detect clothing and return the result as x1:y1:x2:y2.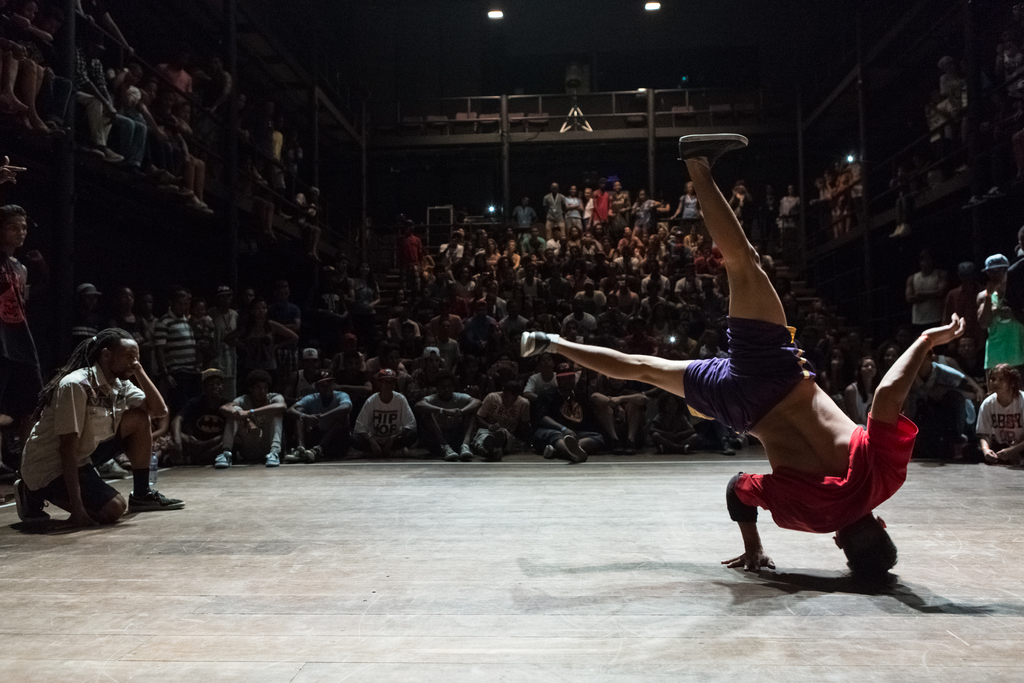
669:304:815:449.
